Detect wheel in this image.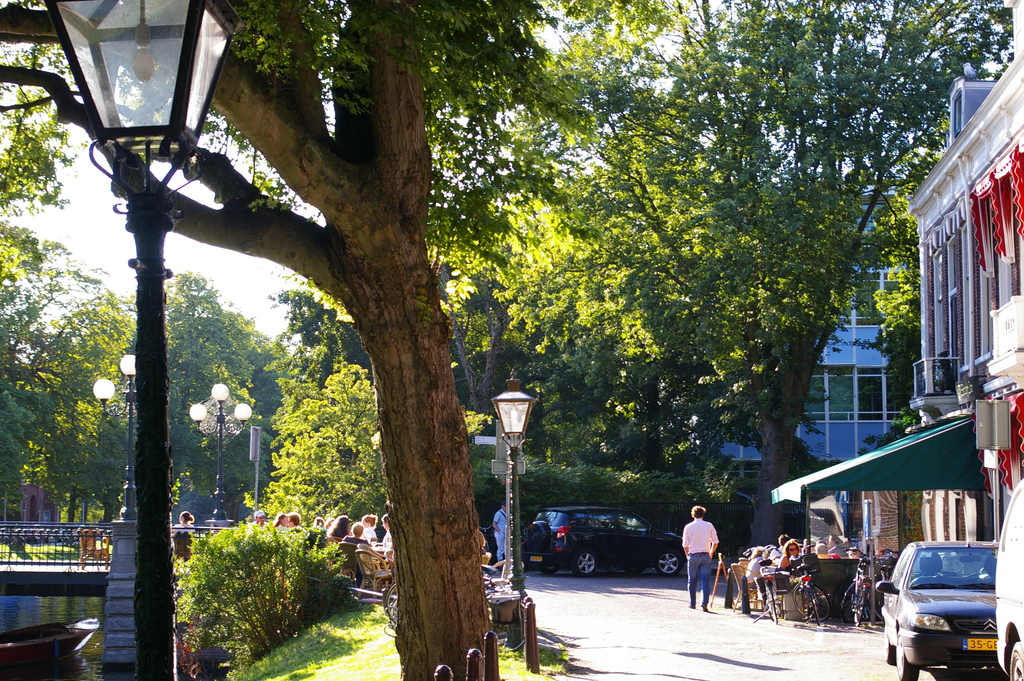
Detection: box(572, 548, 596, 578).
